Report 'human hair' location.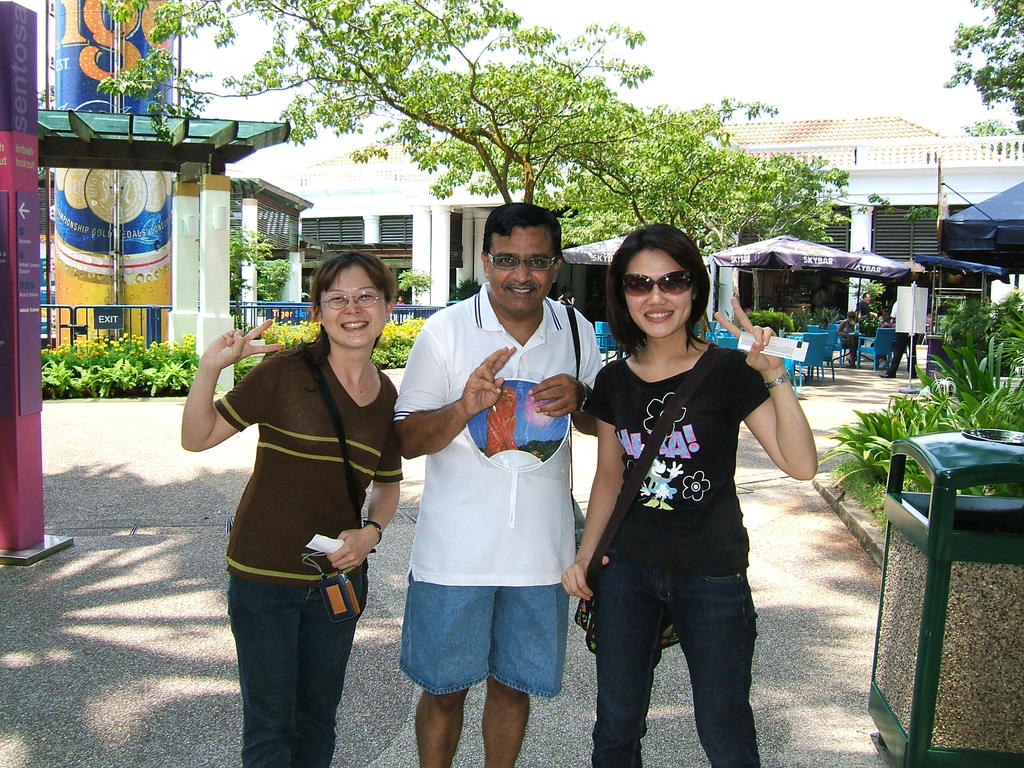
Report: 481, 201, 565, 274.
